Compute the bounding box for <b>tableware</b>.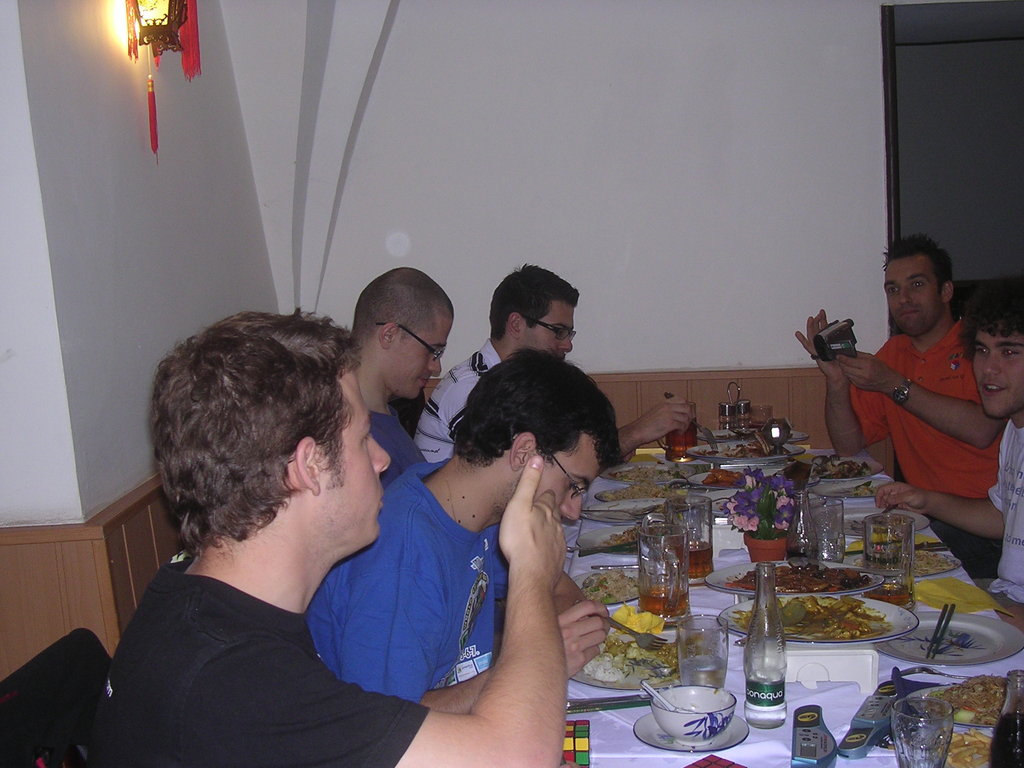
663, 392, 717, 449.
